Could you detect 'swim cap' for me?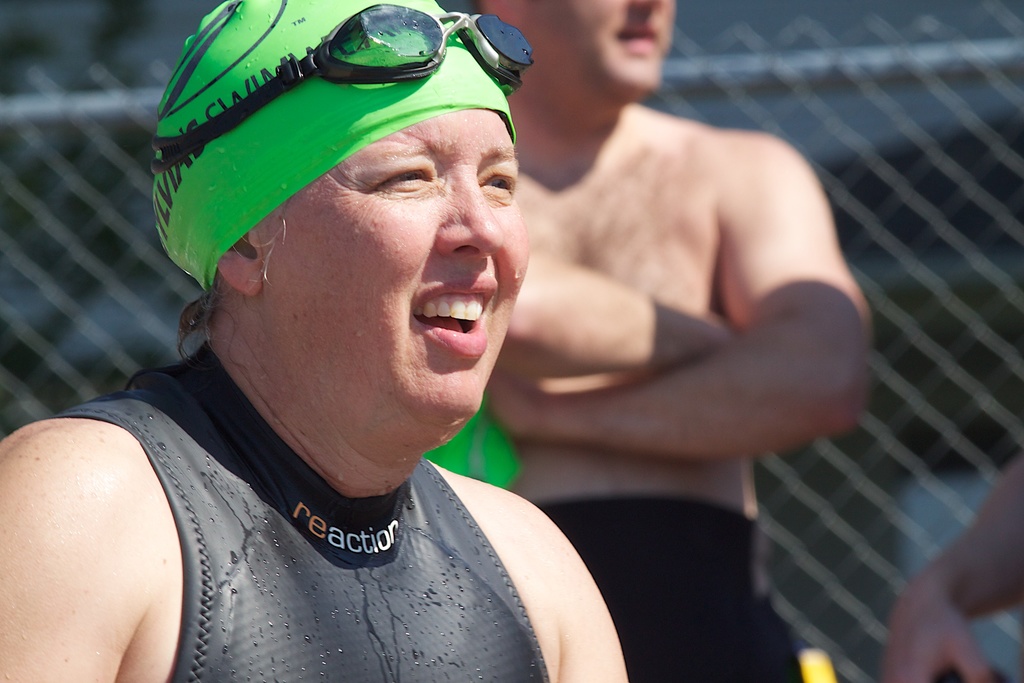
Detection result: {"left": 154, "top": 0, "right": 518, "bottom": 290}.
